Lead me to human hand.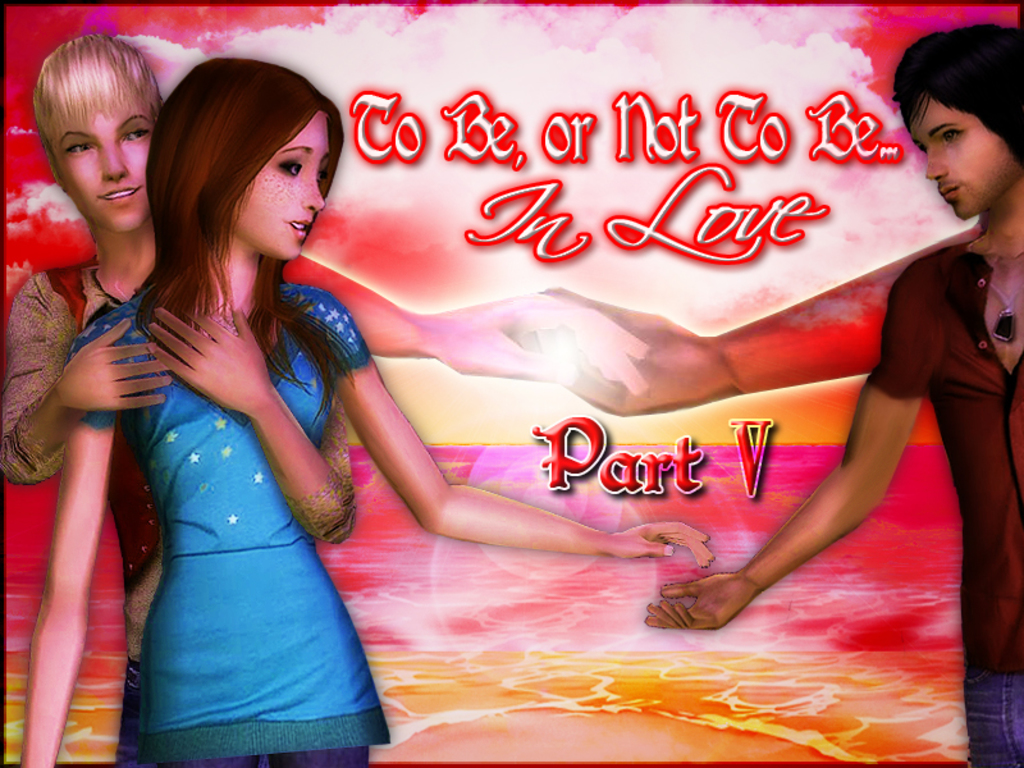
Lead to detection(499, 282, 736, 421).
